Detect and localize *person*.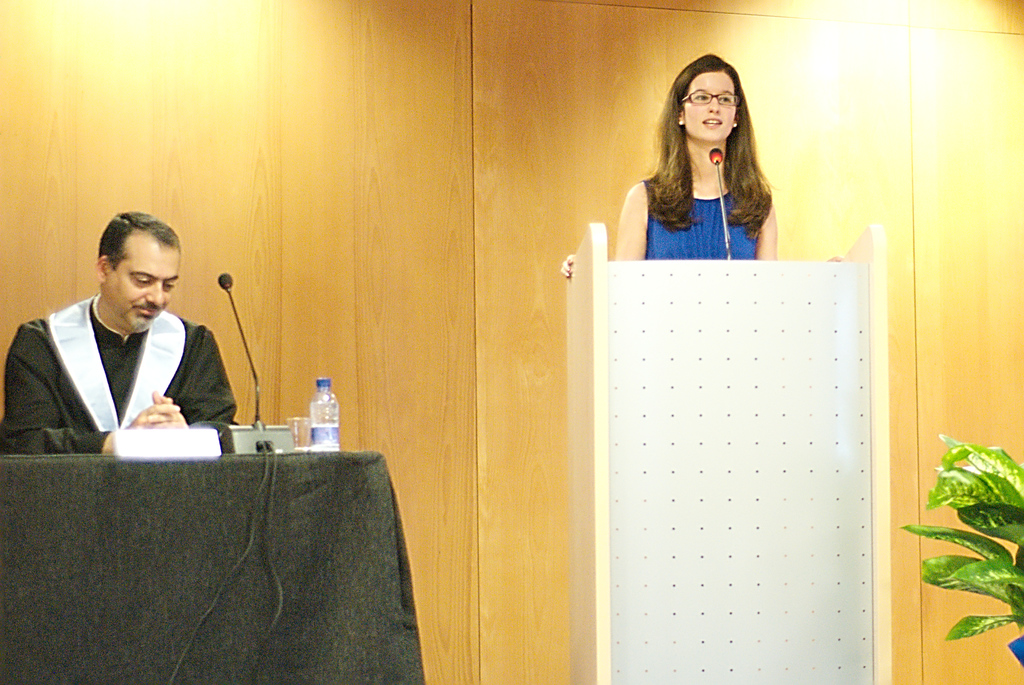
Localized at <bbox>562, 50, 783, 280</bbox>.
